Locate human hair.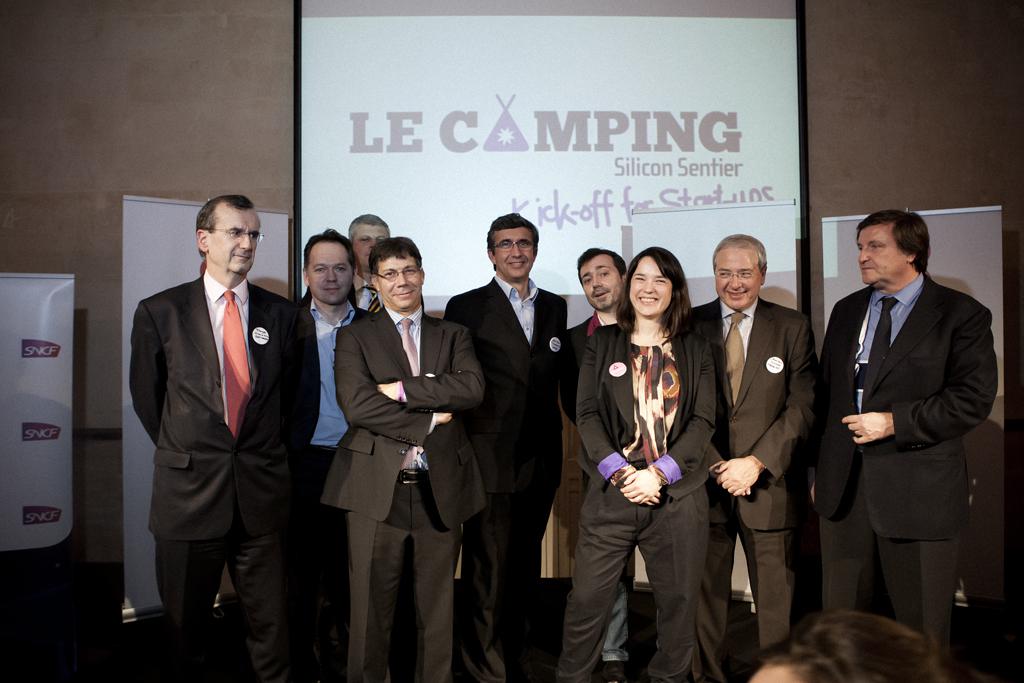
Bounding box: rect(610, 243, 695, 352).
